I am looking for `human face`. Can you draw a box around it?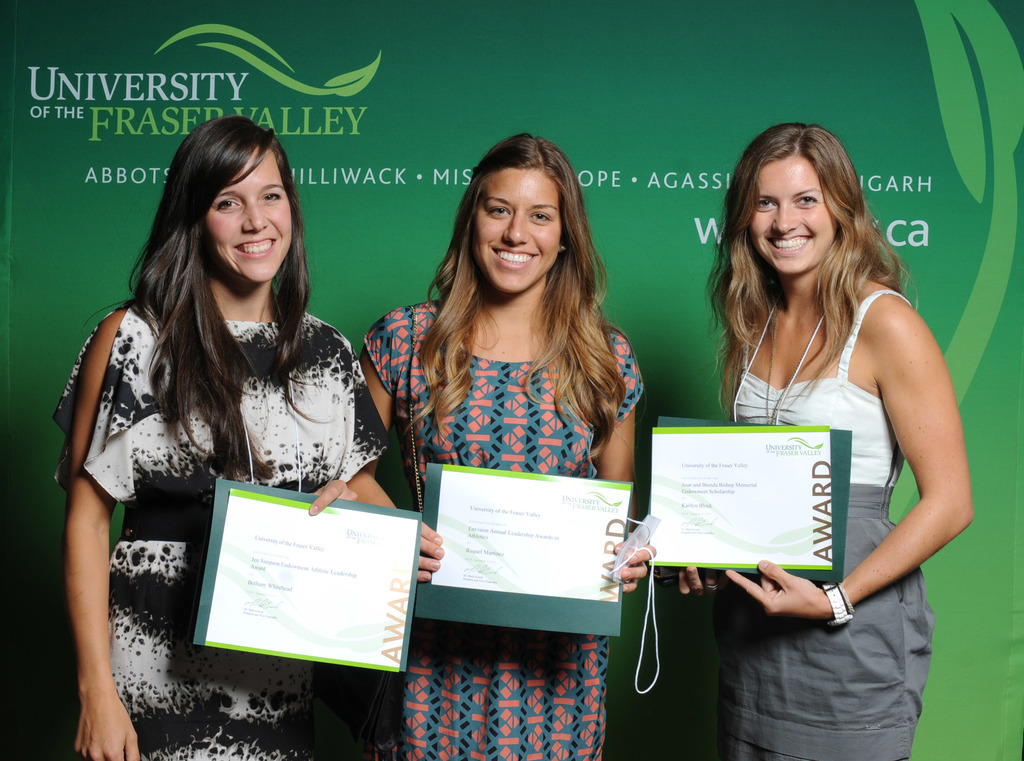
Sure, the bounding box is box=[750, 160, 836, 275].
